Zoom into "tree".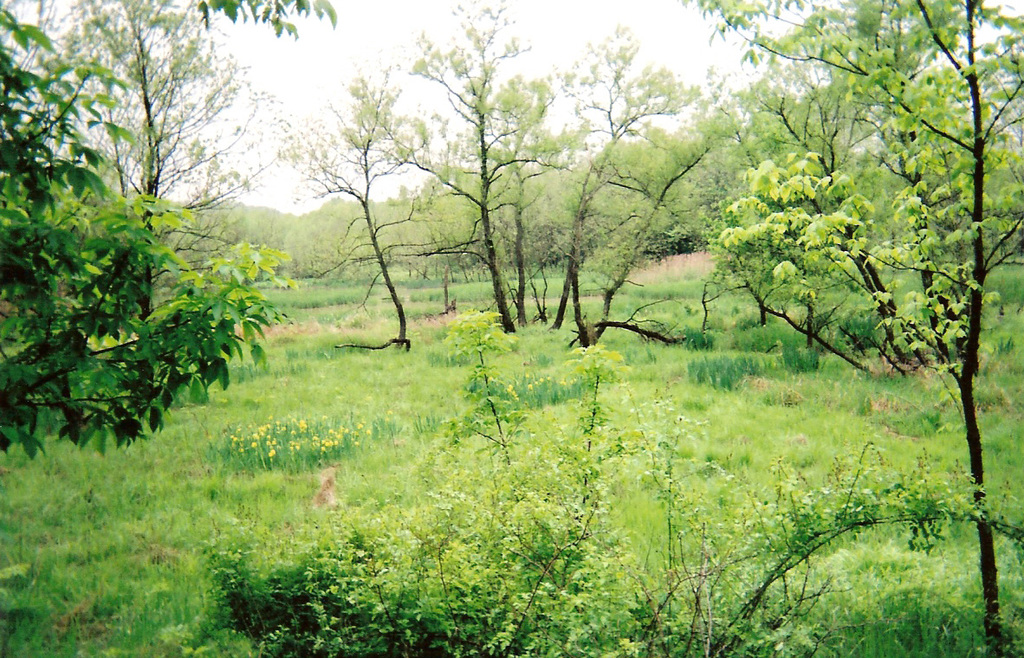
Zoom target: (582,125,728,362).
